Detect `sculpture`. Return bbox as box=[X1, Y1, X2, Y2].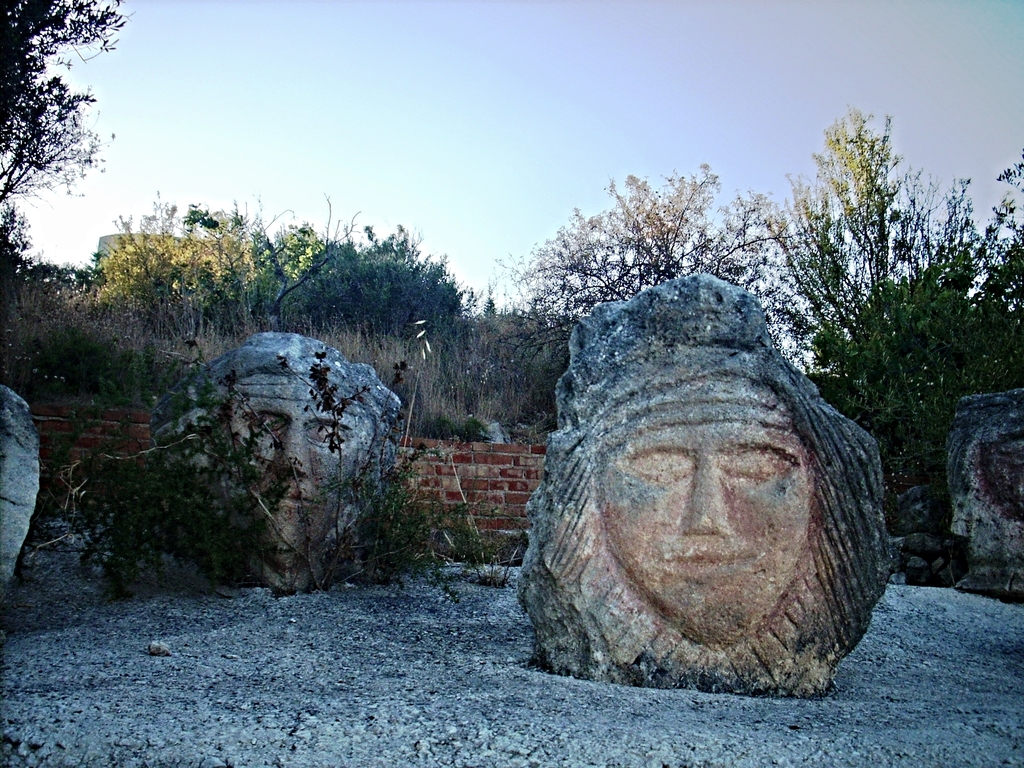
box=[949, 386, 1022, 600].
